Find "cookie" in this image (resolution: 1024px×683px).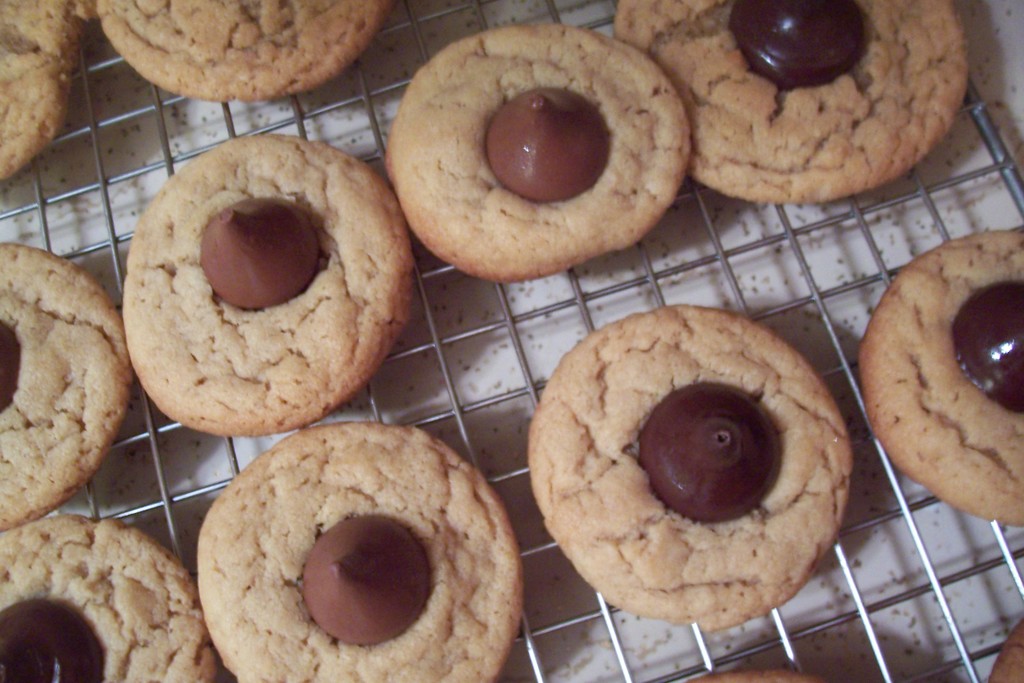
<box>858,231,1023,523</box>.
